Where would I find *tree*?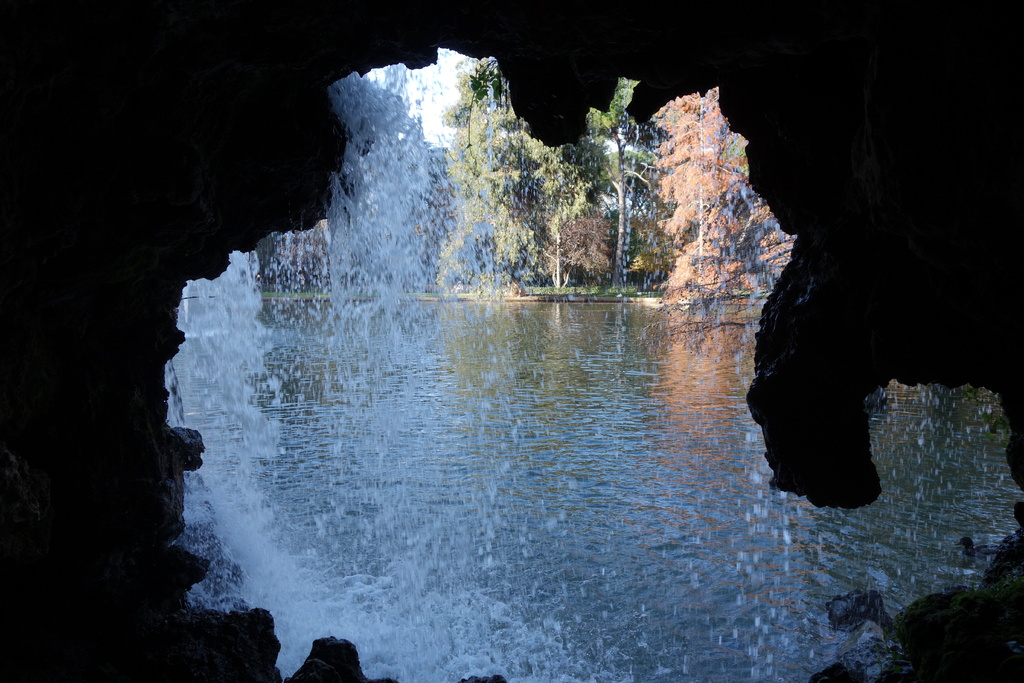
At [435,51,594,303].
